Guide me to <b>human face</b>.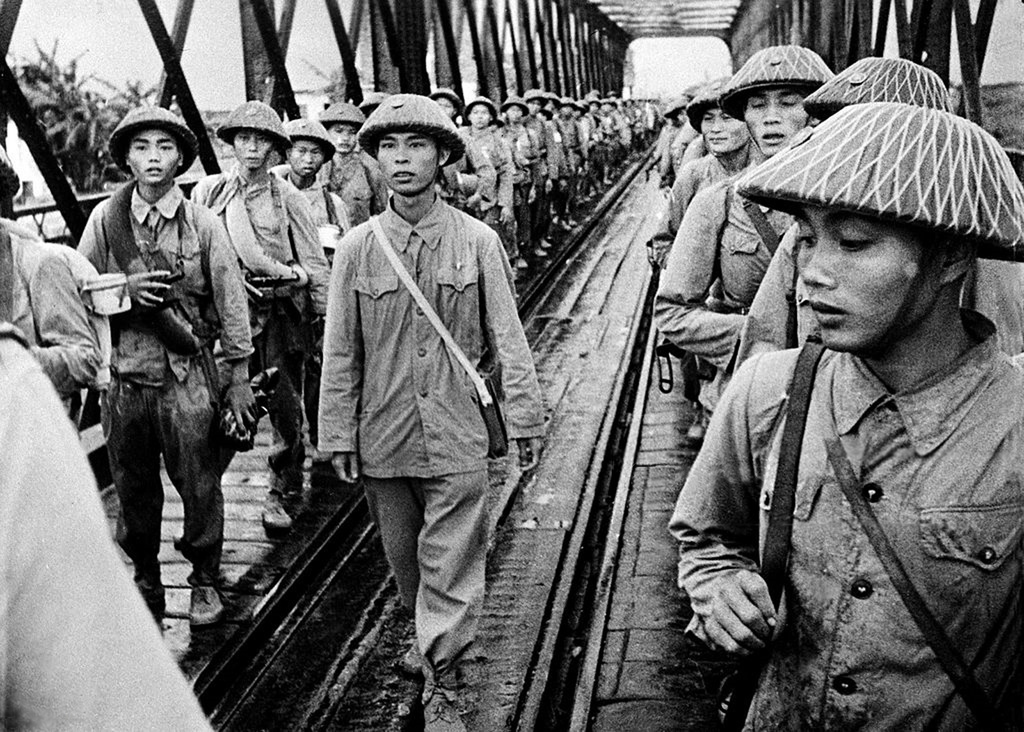
Guidance: {"x1": 701, "y1": 95, "x2": 756, "y2": 156}.
